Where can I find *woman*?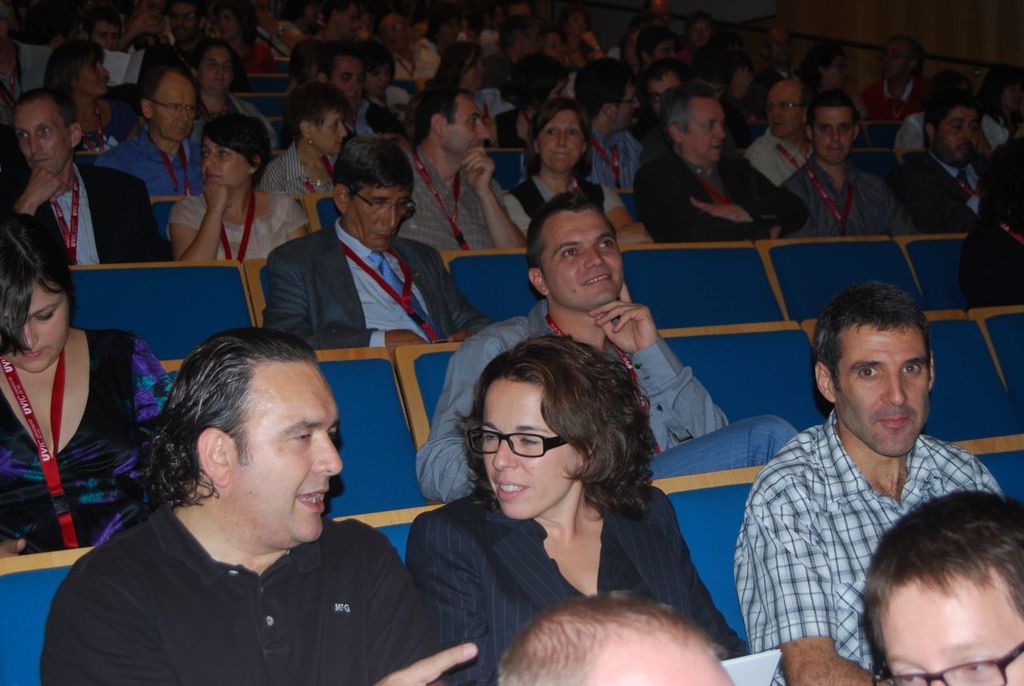
You can find it at <box>166,112,306,263</box>.
